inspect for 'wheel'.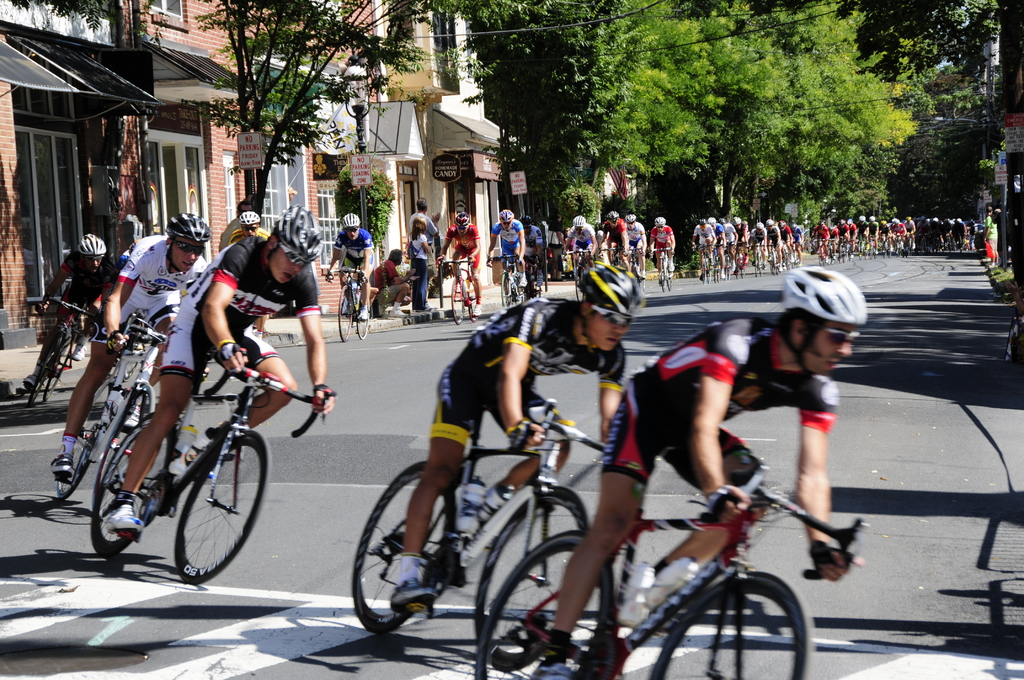
Inspection: Rect(870, 245, 874, 261).
